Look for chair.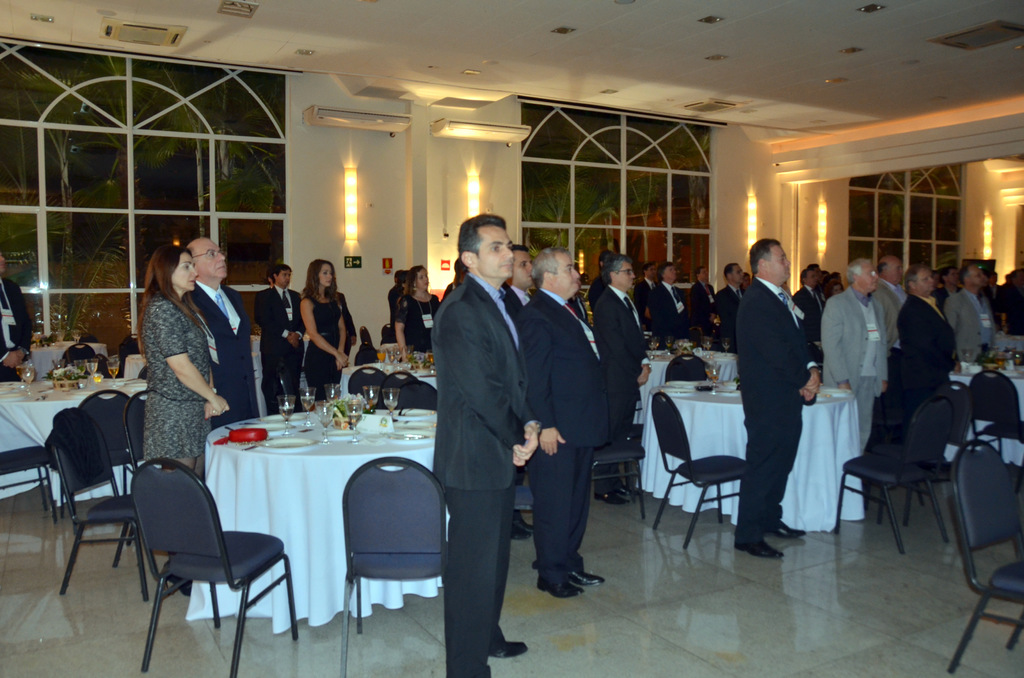
Found: 395 380 439 407.
